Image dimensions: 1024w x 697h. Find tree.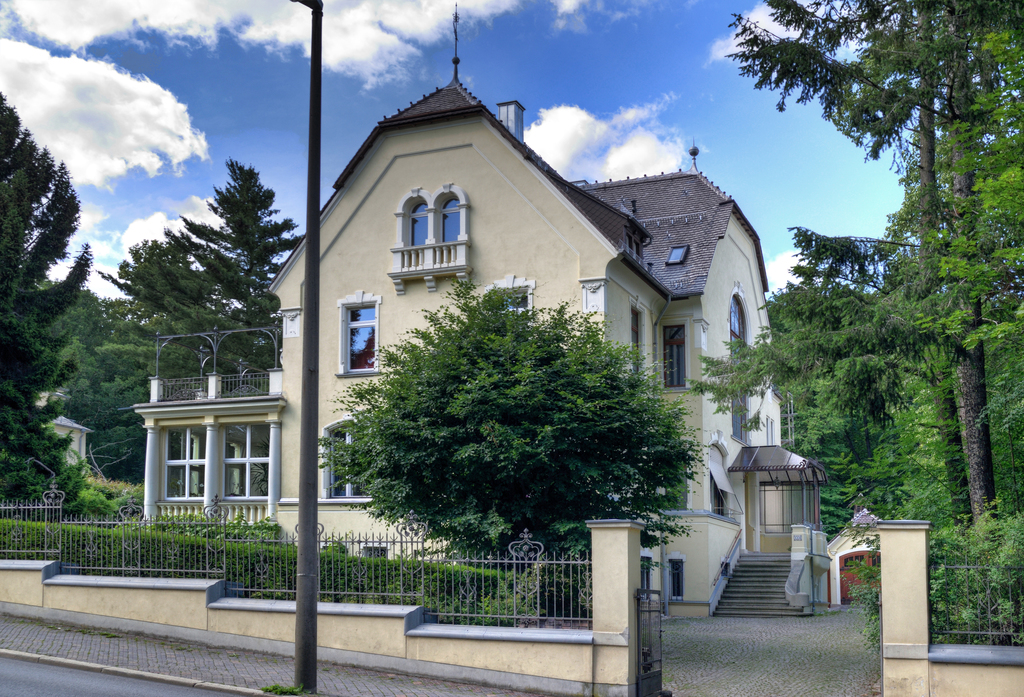
crop(324, 276, 712, 563).
